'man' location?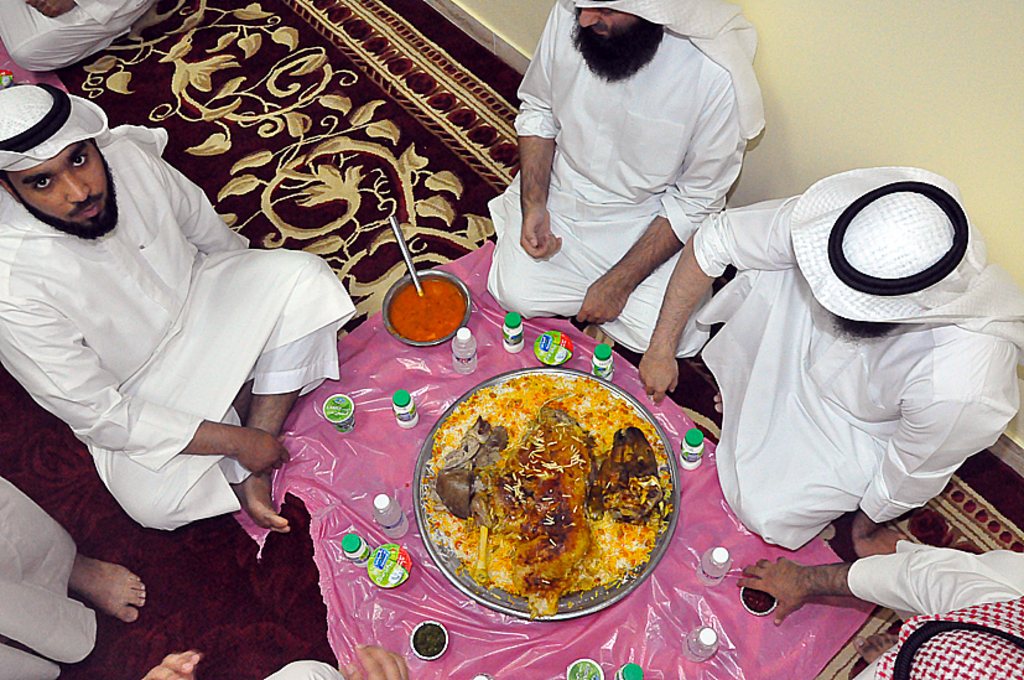
l=0, t=0, r=182, b=84
